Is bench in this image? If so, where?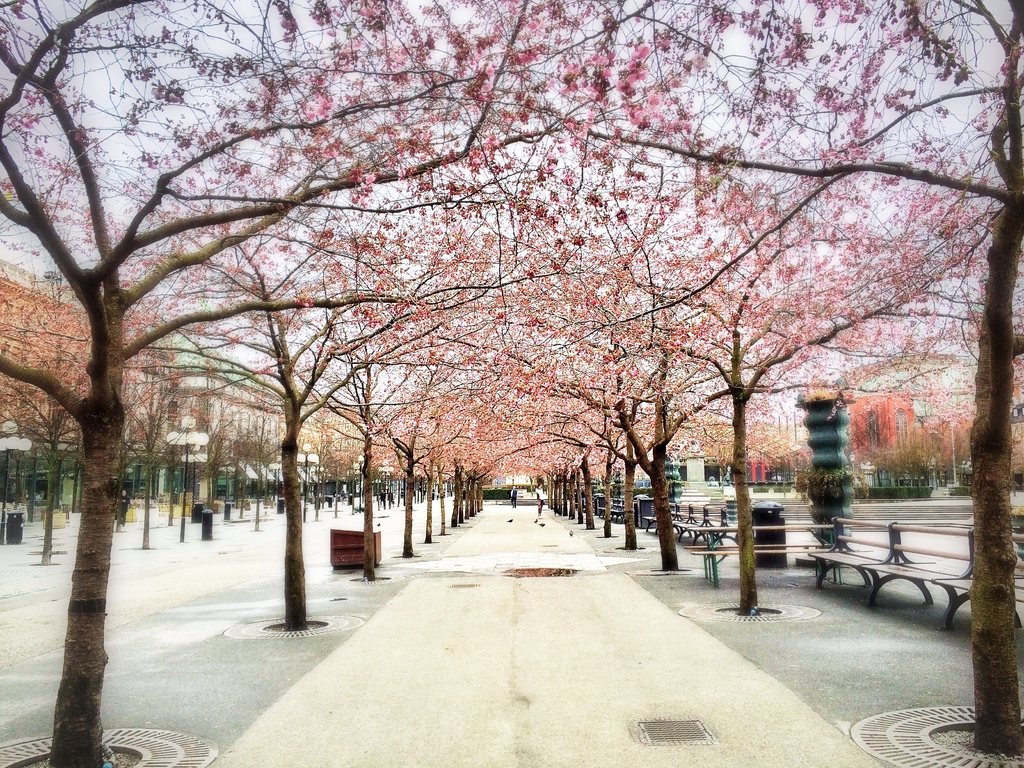
Yes, at box(803, 510, 978, 638).
